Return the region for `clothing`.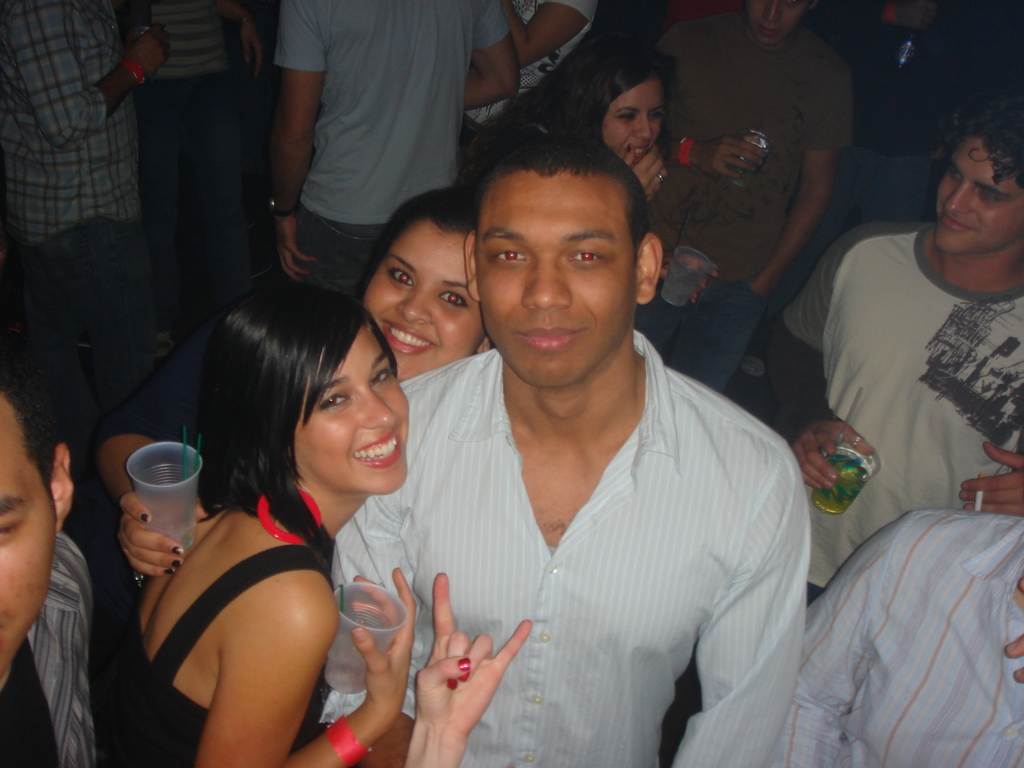
bbox(451, 0, 608, 145).
